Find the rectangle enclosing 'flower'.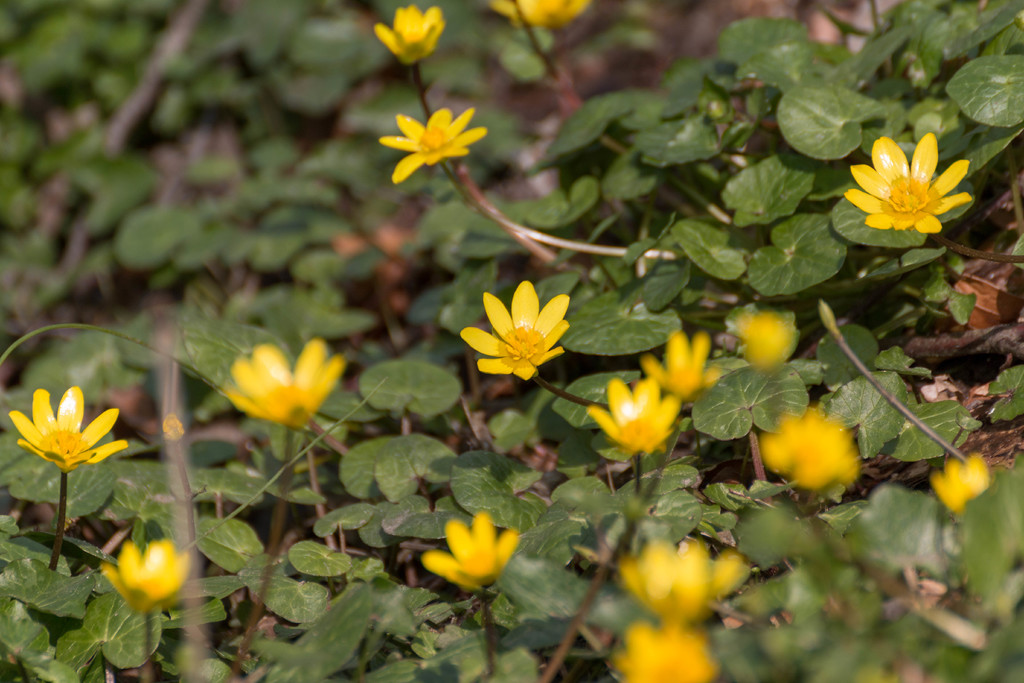
{"x1": 620, "y1": 536, "x2": 753, "y2": 620}.
